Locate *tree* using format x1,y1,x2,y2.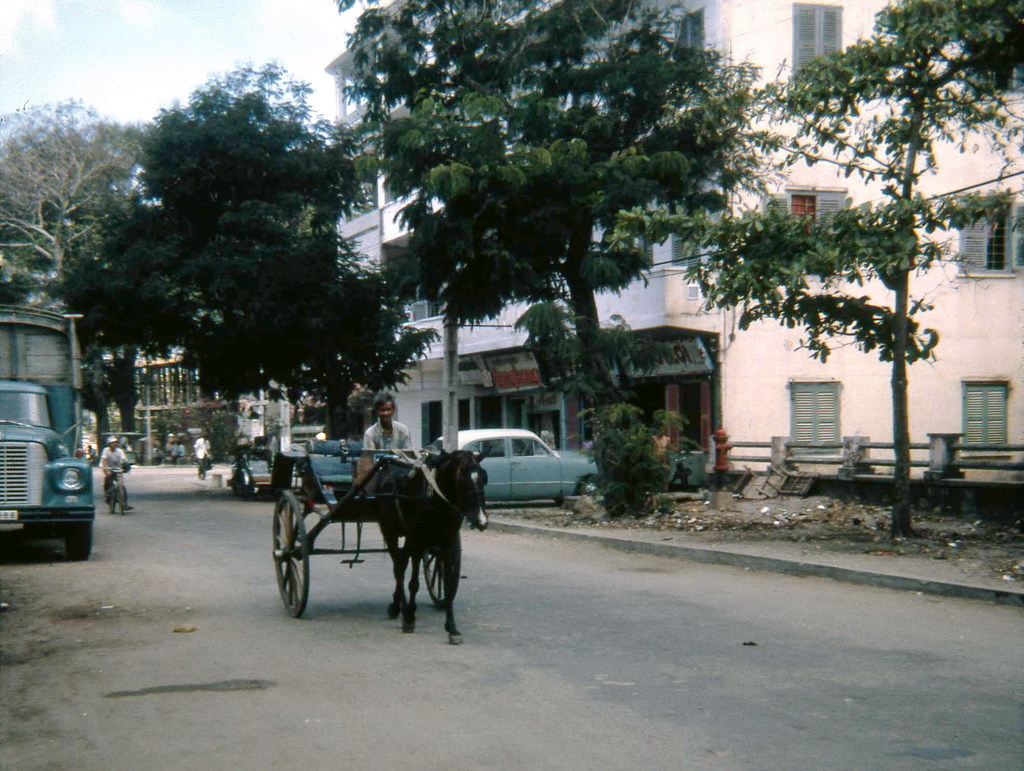
58,37,433,497.
